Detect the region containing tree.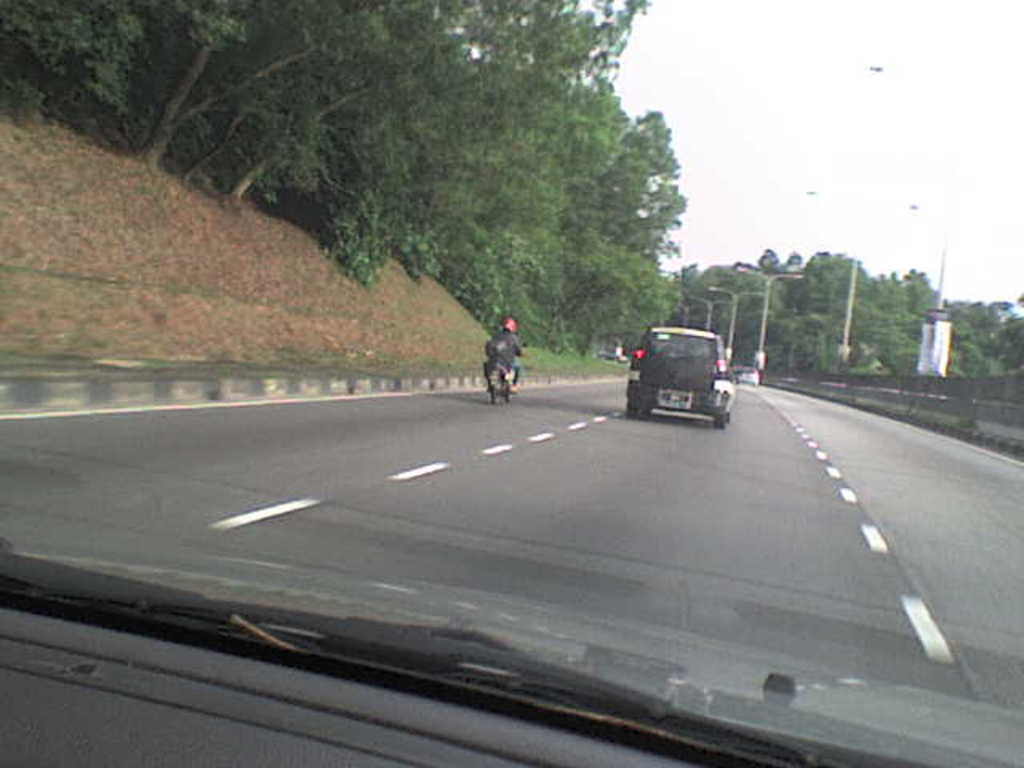
x1=590, y1=106, x2=682, y2=363.
